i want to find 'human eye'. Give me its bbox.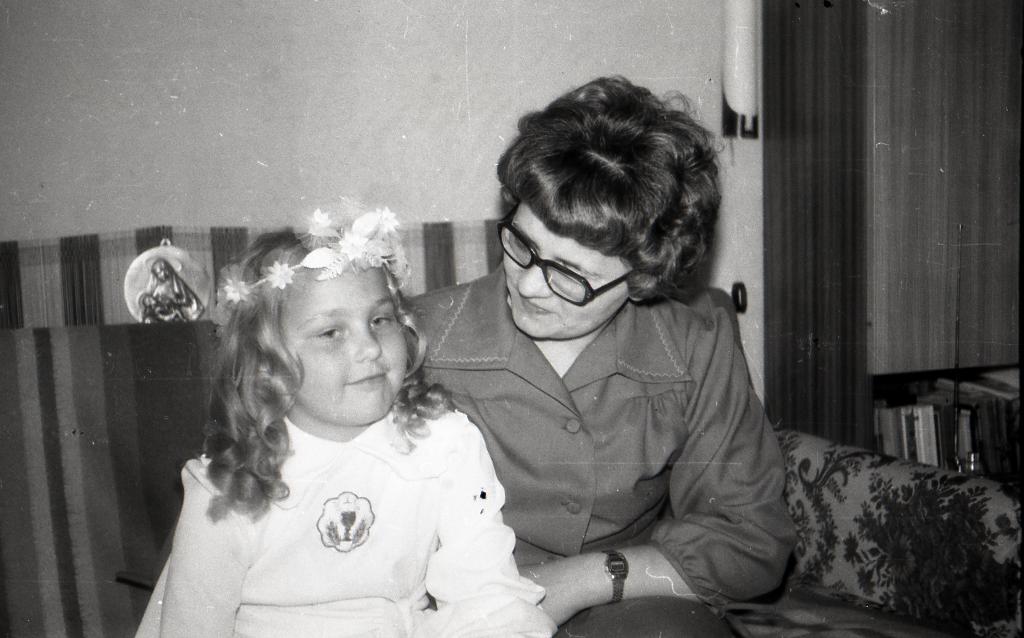
(509,236,533,253).
